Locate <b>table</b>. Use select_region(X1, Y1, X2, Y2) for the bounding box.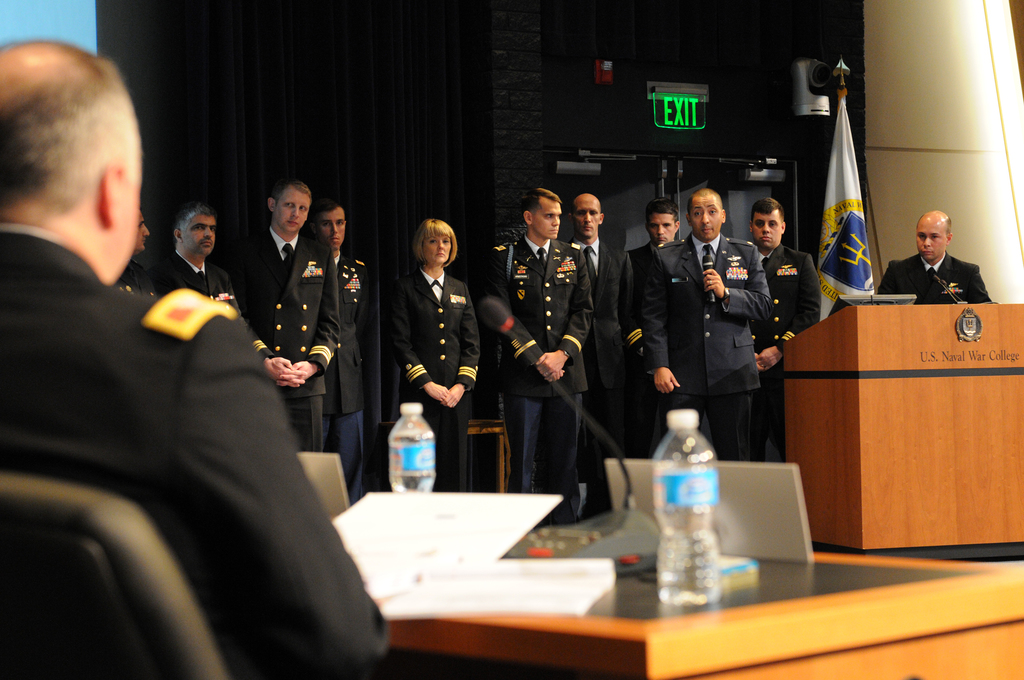
select_region(781, 299, 1023, 539).
